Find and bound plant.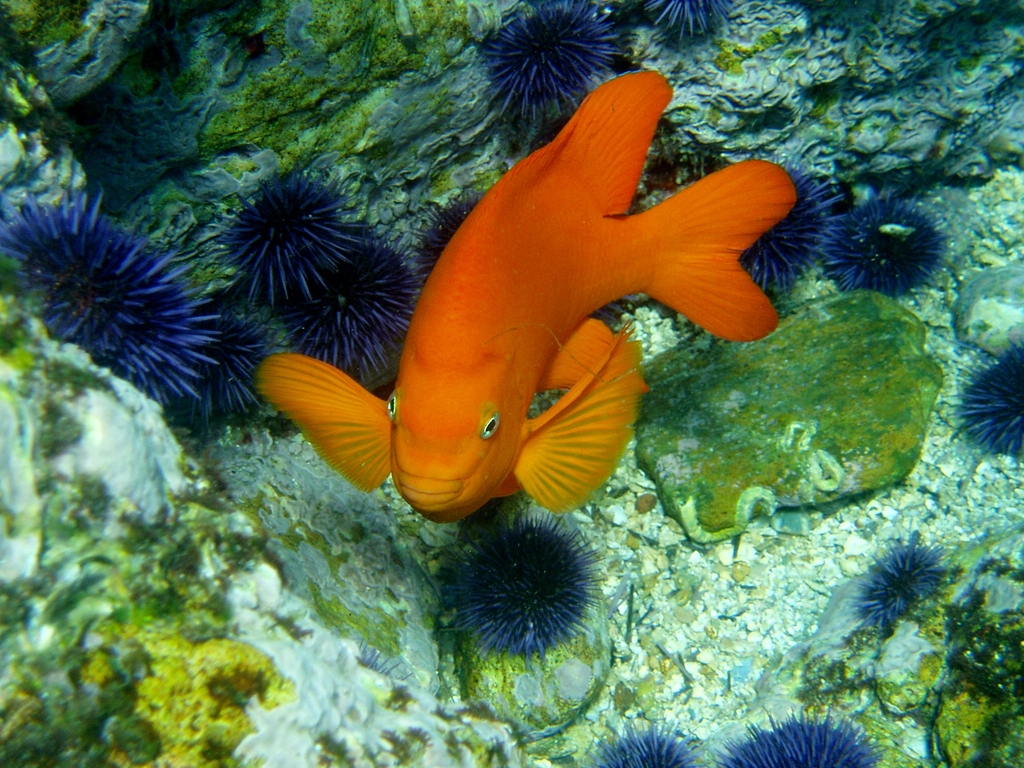
Bound: 853:540:943:625.
